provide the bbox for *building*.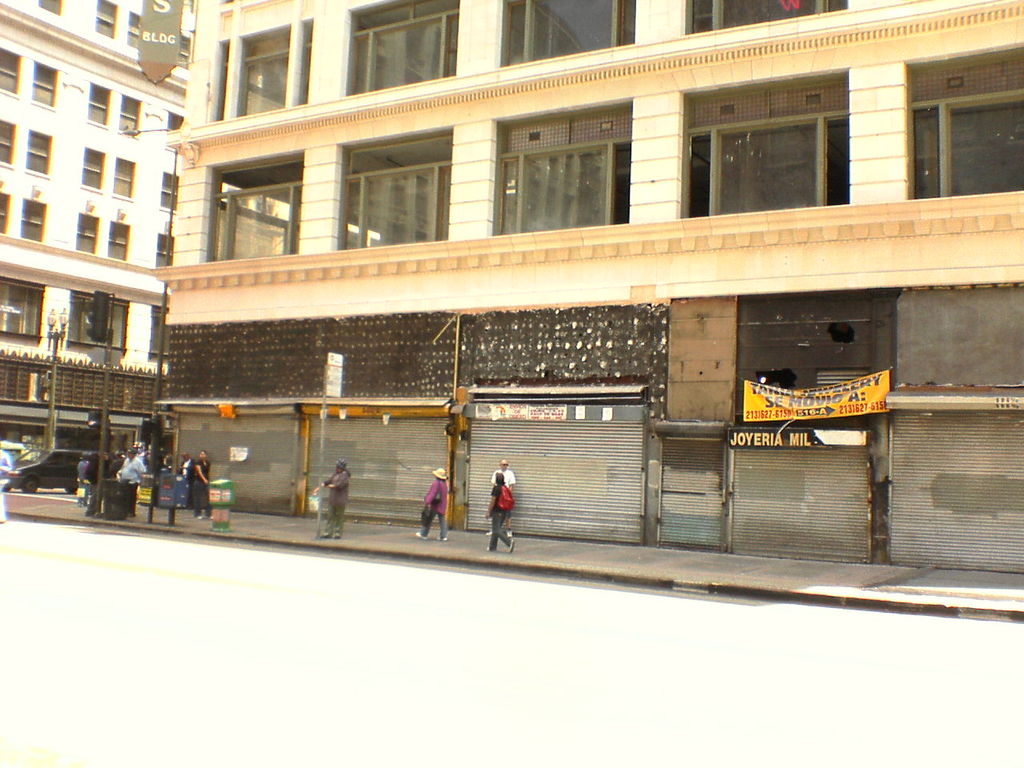
box(0, 0, 191, 442).
